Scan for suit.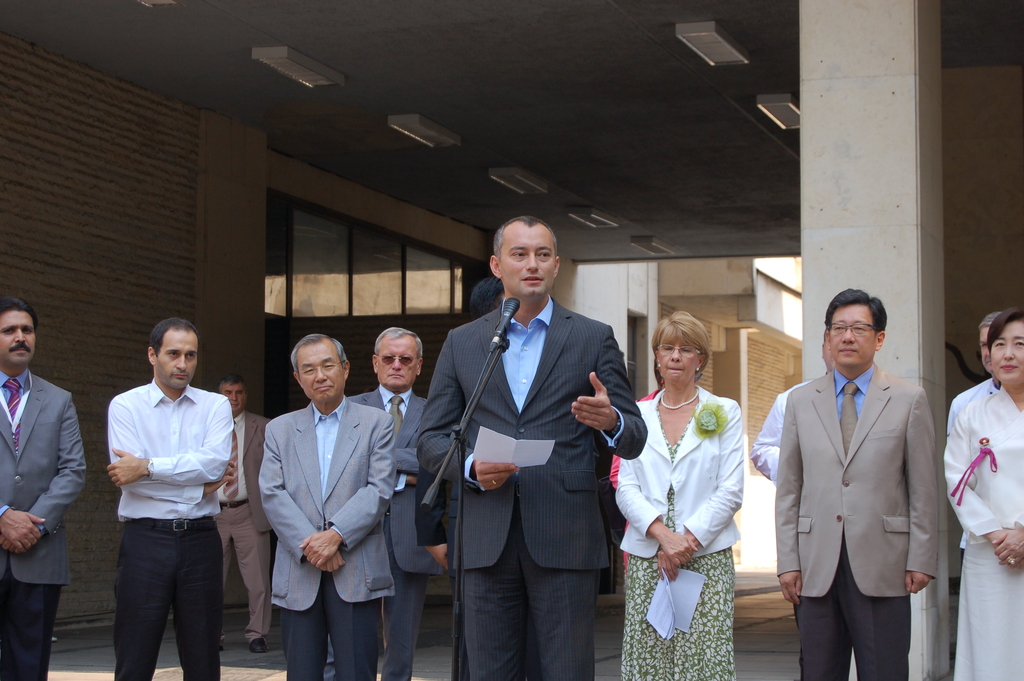
Scan result: 776,298,952,671.
